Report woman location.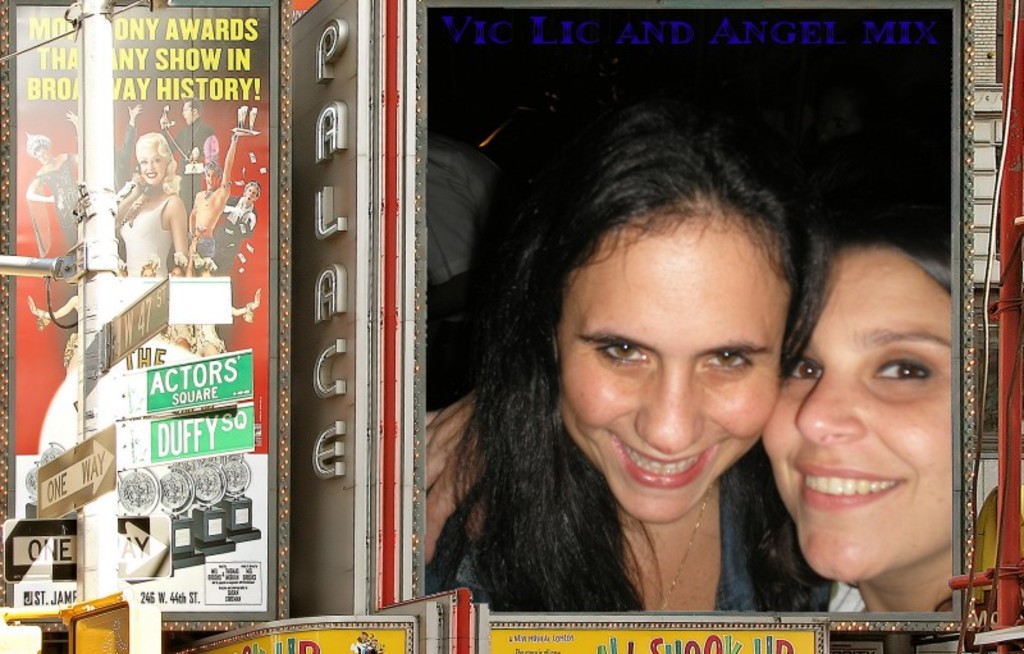
Report: 759 215 959 612.
